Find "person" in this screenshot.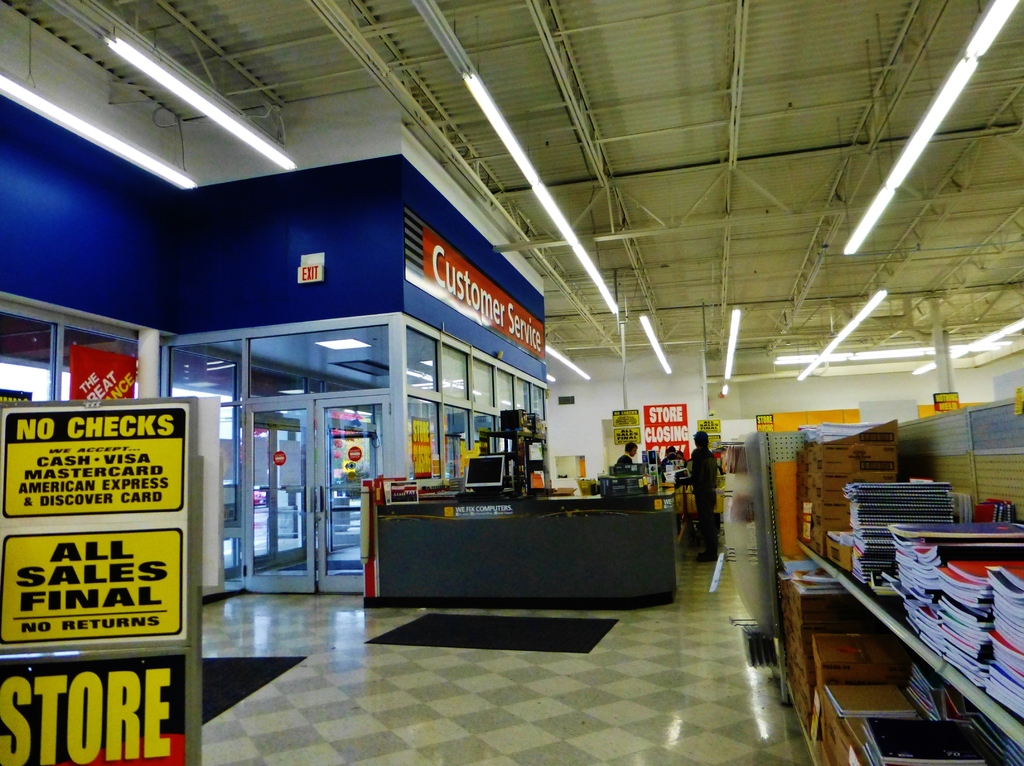
The bounding box for "person" is left=660, top=449, right=673, bottom=472.
